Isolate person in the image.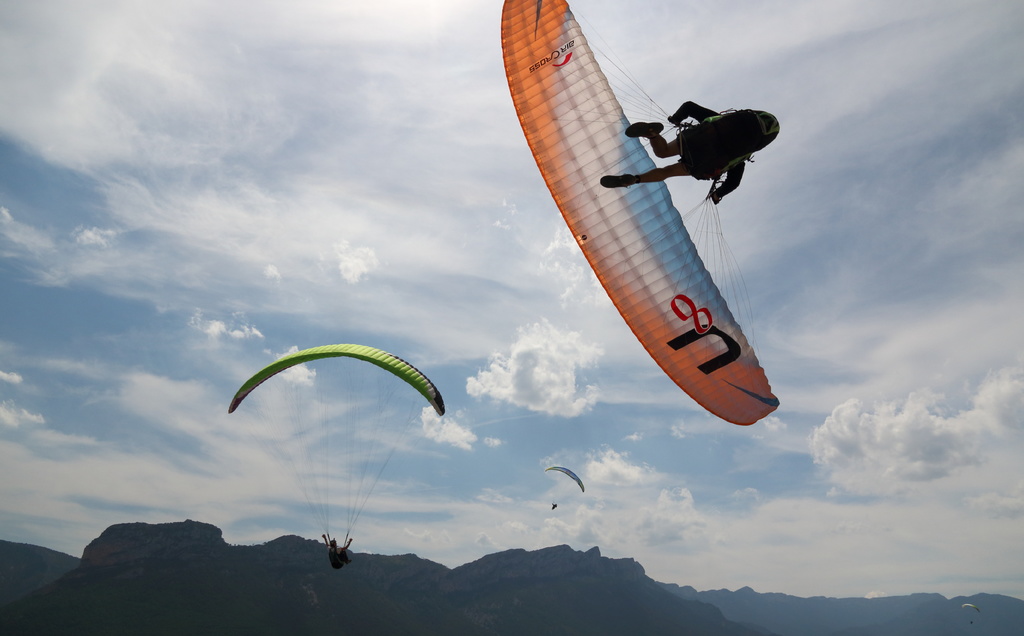
Isolated region: box(321, 535, 353, 568).
